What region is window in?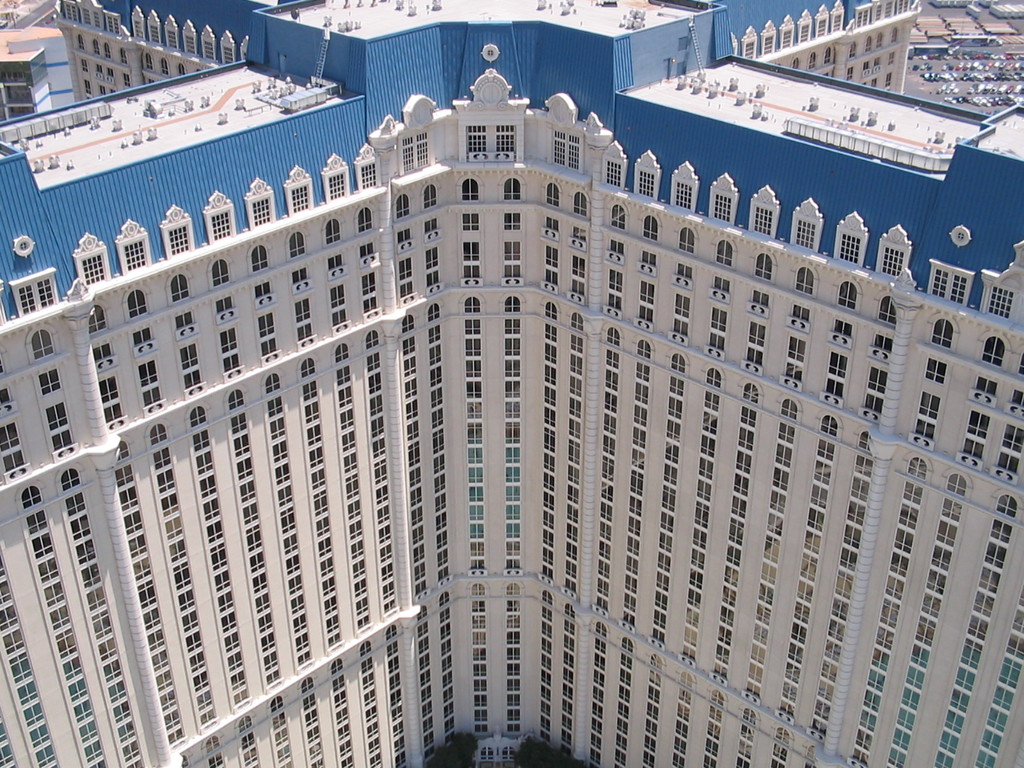
895 728 909 749.
